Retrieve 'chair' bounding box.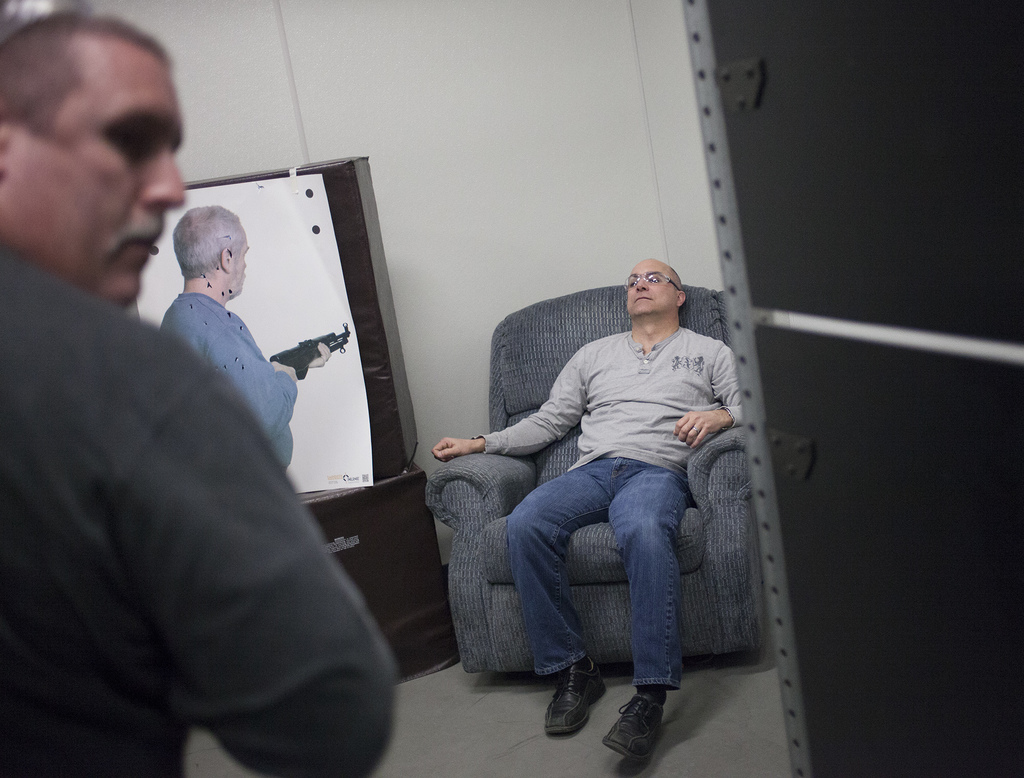
Bounding box: detection(431, 334, 733, 741).
